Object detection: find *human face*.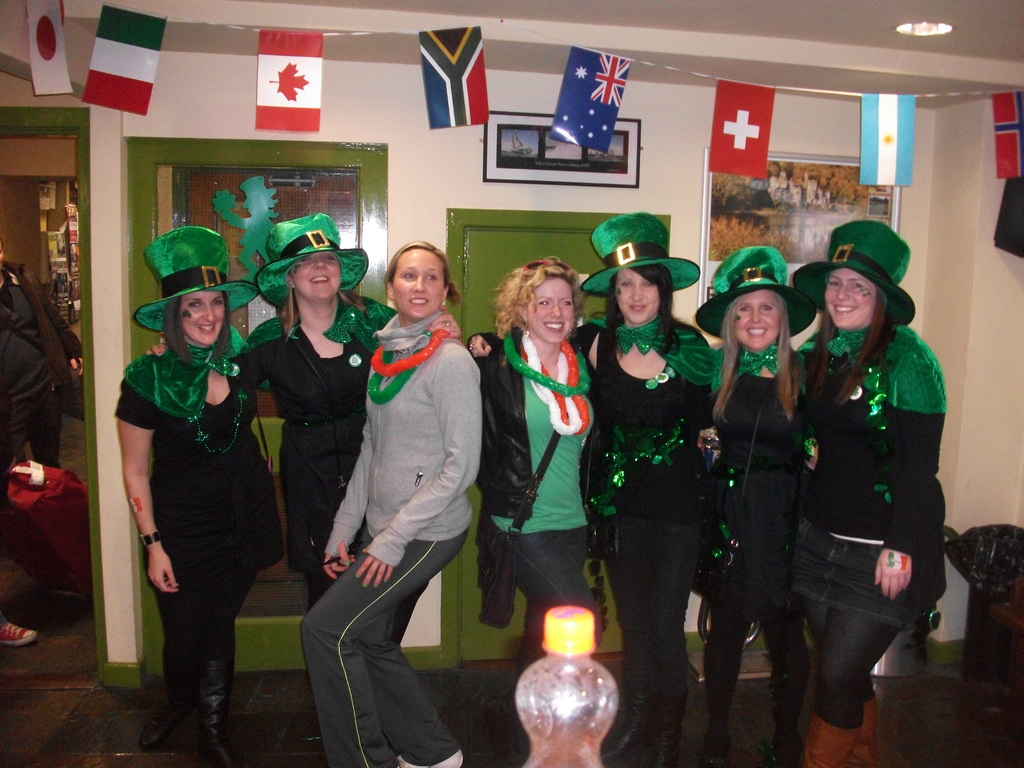
392/244/448/314.
